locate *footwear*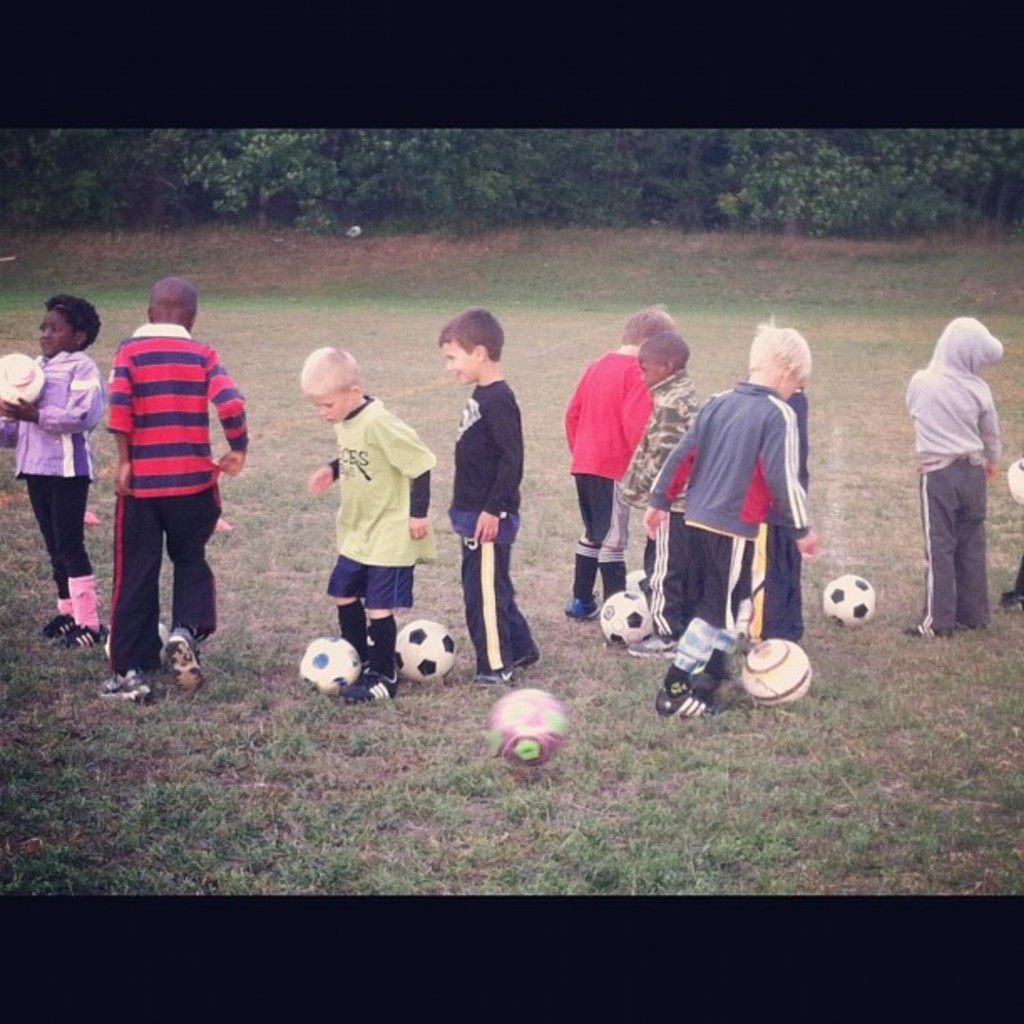
bbox=(686, 666, 714, 693)
